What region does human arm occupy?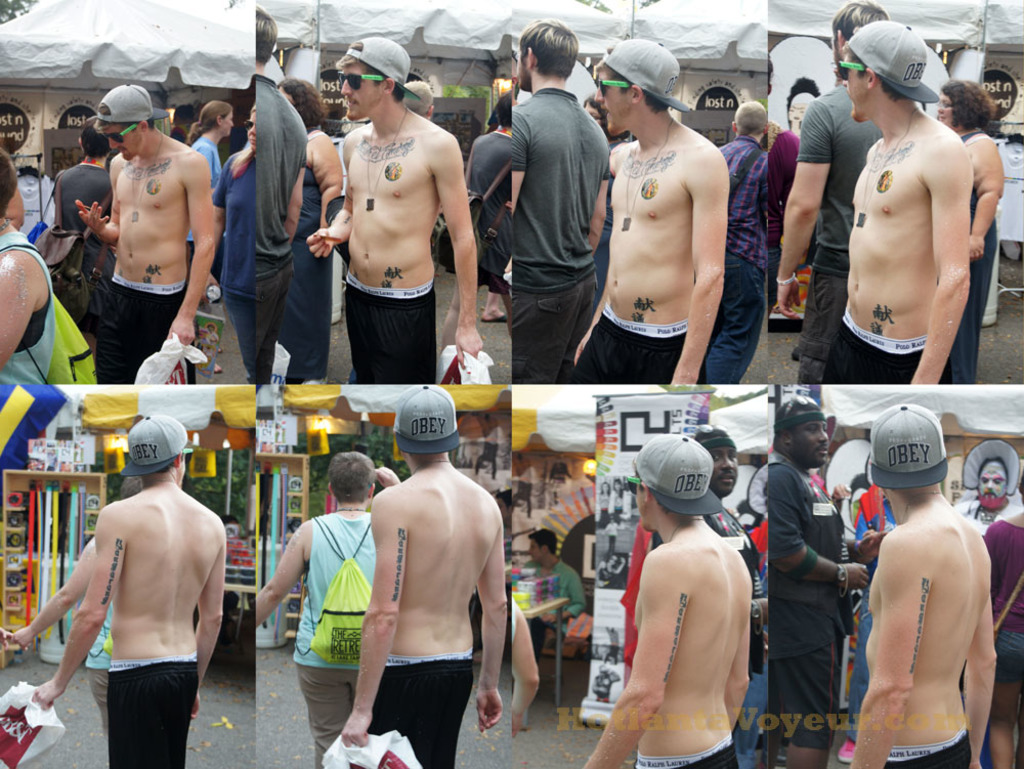
rect(67, 149, 126, 251).
